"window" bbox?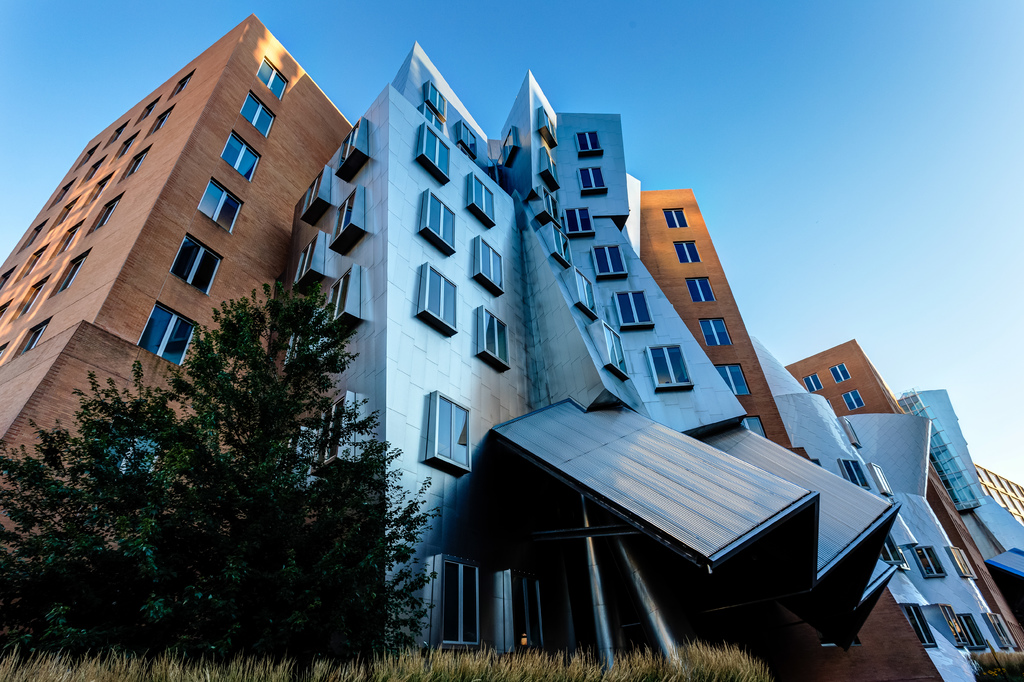
x1=597 y1=243 x2=626 y2=275
